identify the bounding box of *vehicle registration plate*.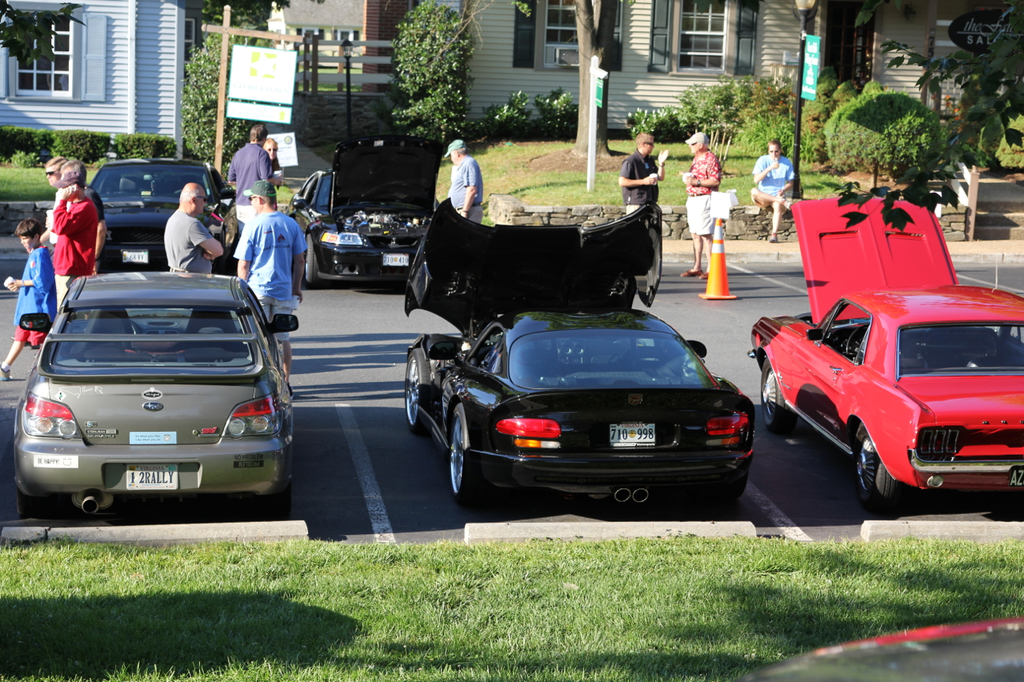
BBox(611, 422, 656, 446).
